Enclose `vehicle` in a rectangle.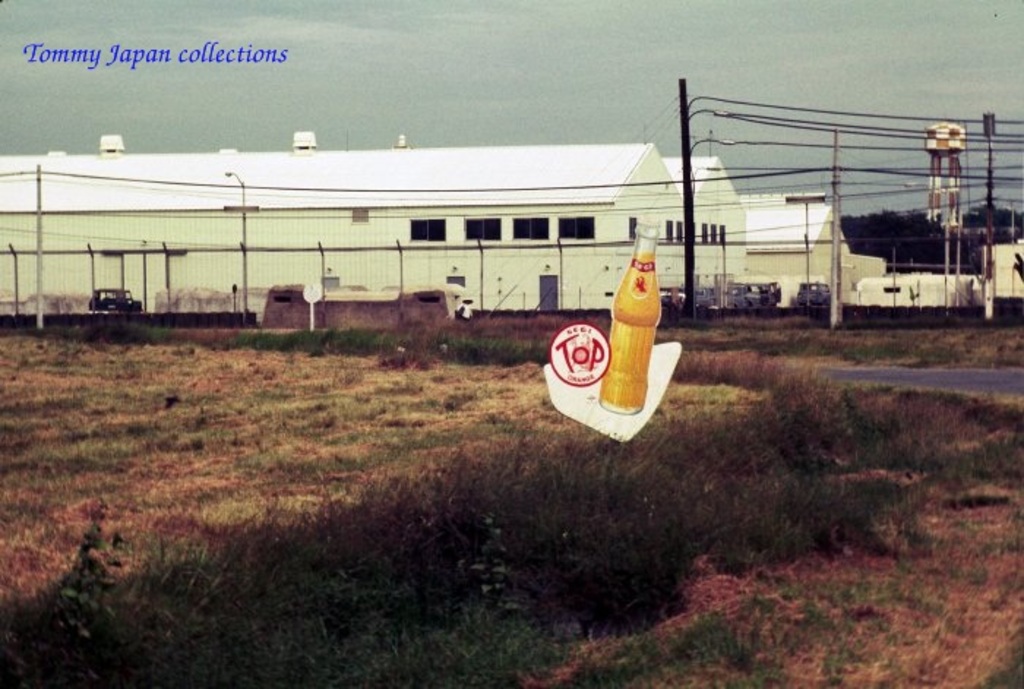
bbox=[660, 285, 720, 312].
